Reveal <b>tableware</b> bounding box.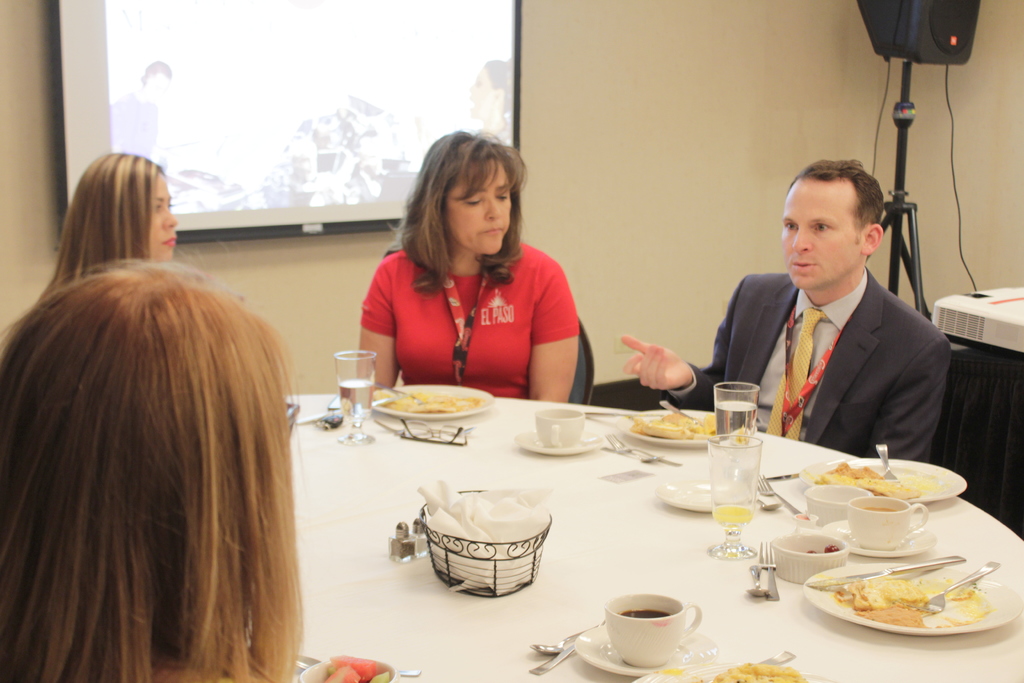
Revealed: (603,439,674,466).
